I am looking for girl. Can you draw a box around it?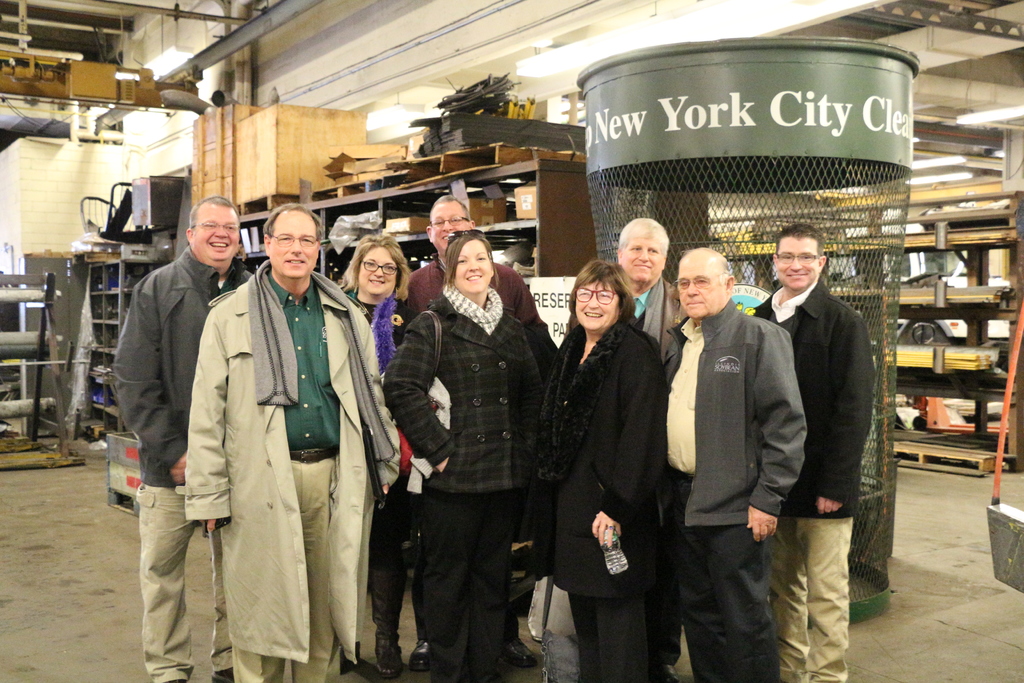
Sure, the bounding box is l=351, t=238, r=417, b=666.
